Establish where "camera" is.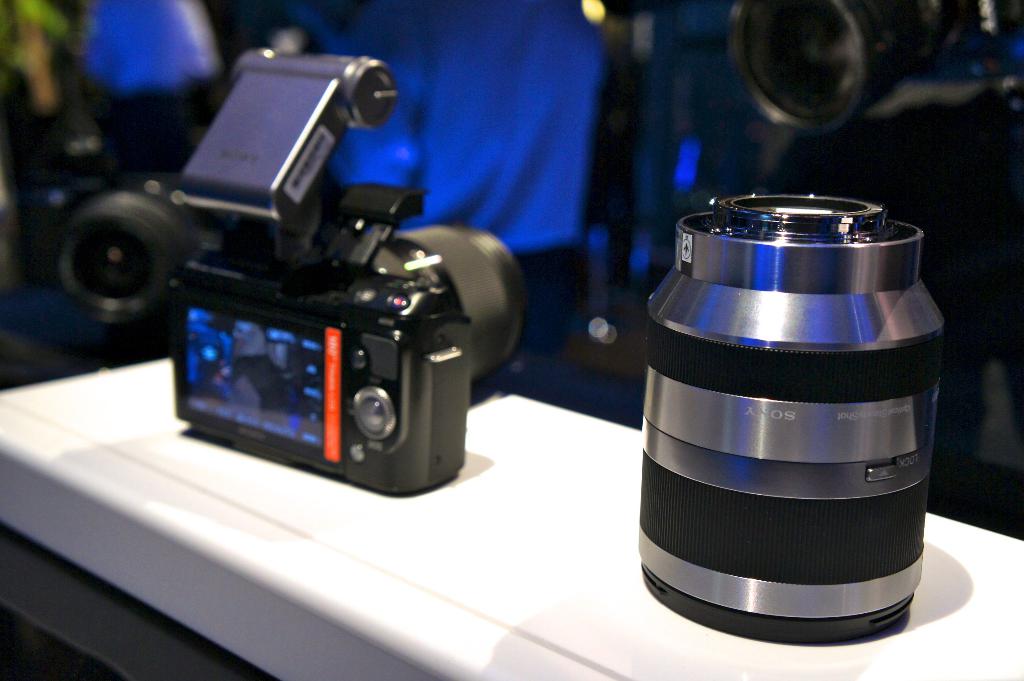
Established at box=[165, 54, 527, 498].
